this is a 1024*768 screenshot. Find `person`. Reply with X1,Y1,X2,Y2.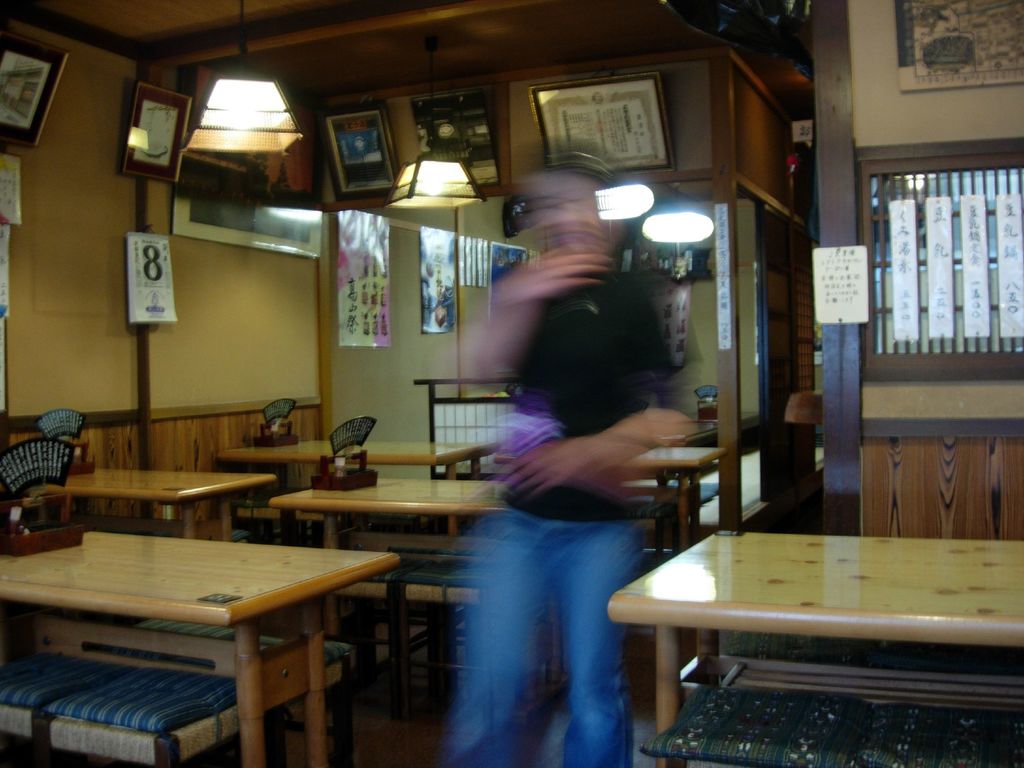
444,165,689,739.
